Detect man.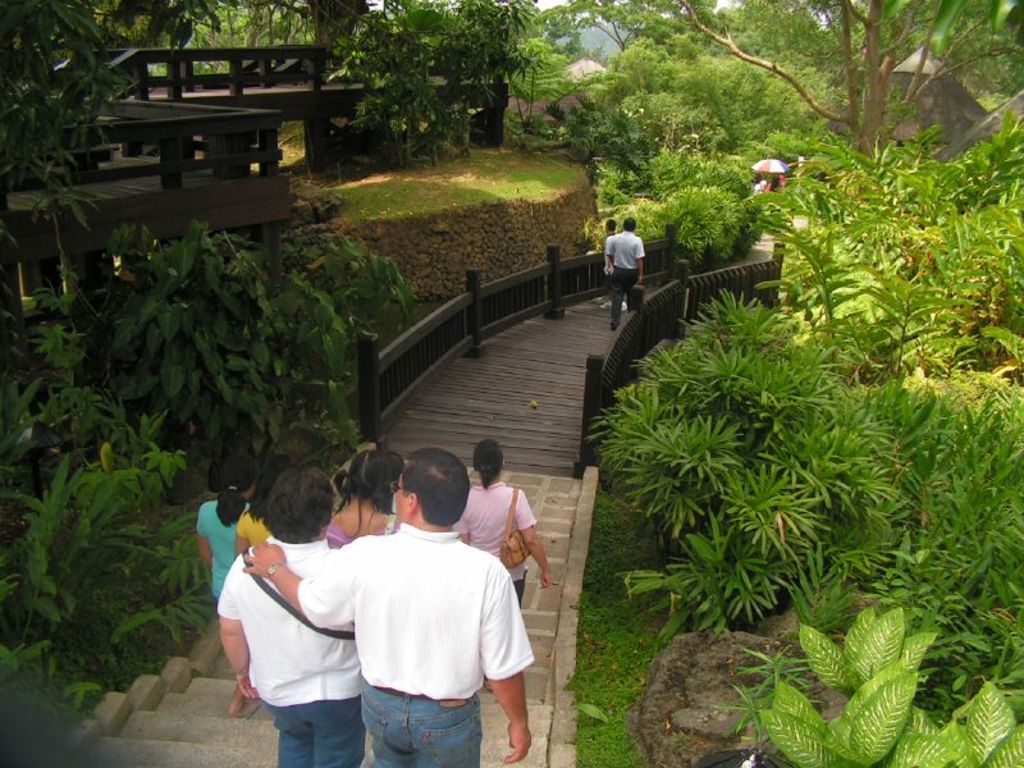
Detected at {"left": 271, "top": 448, "right": 558, "bottom": 765}.
